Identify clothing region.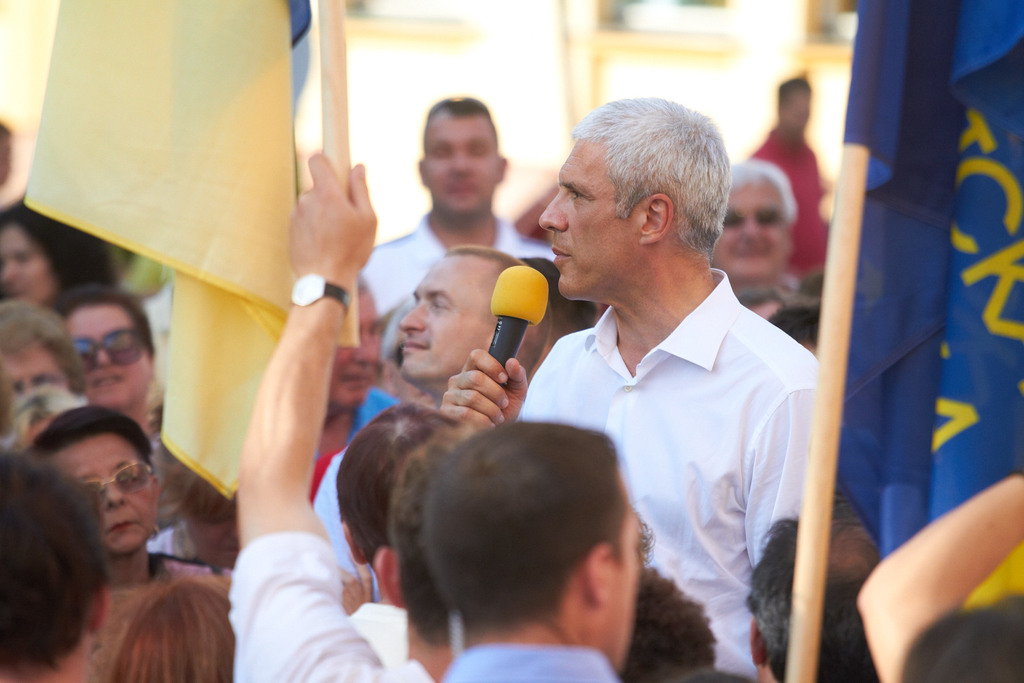
Region: <box>755,129,830,273</box>.
